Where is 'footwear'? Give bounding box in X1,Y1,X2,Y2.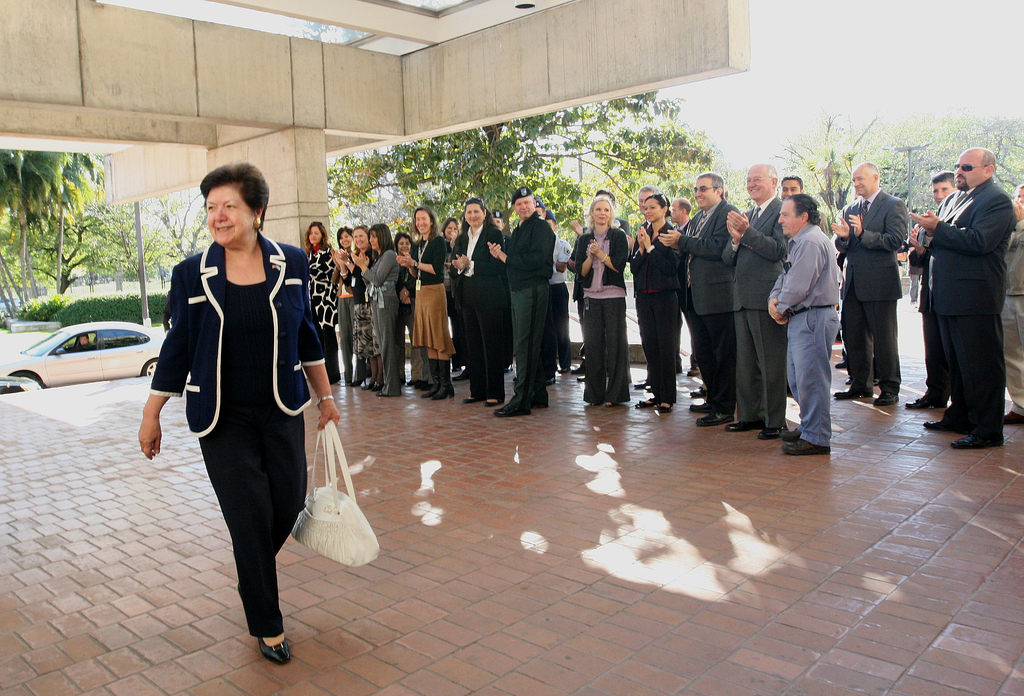
729,419,760,435.
